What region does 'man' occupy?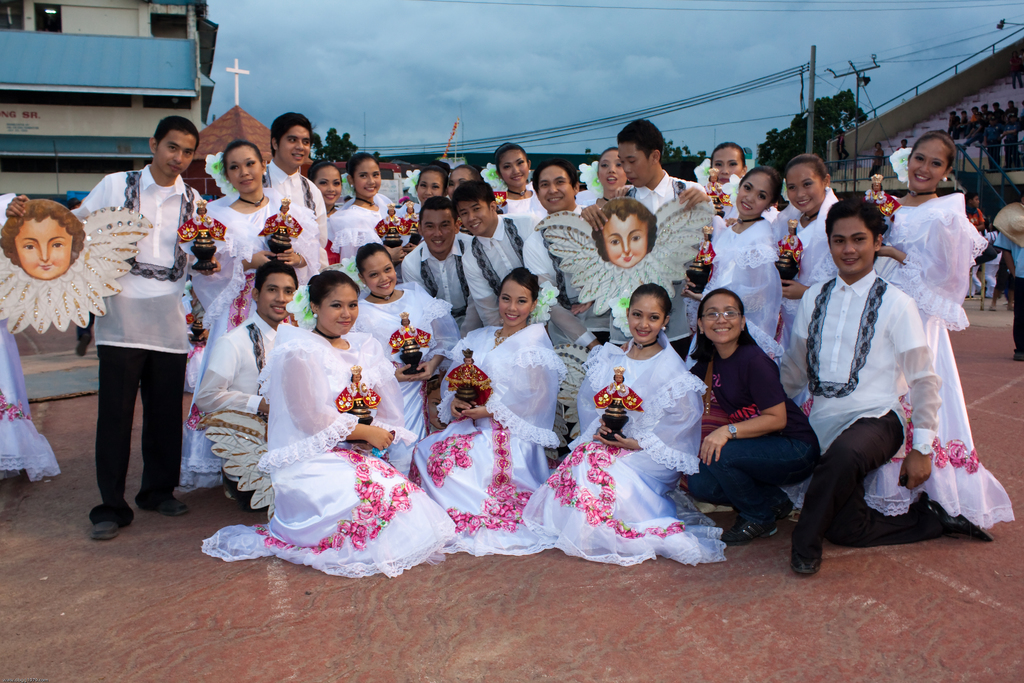
[x1=1005, y1=114, x2=1017, y2=167].
